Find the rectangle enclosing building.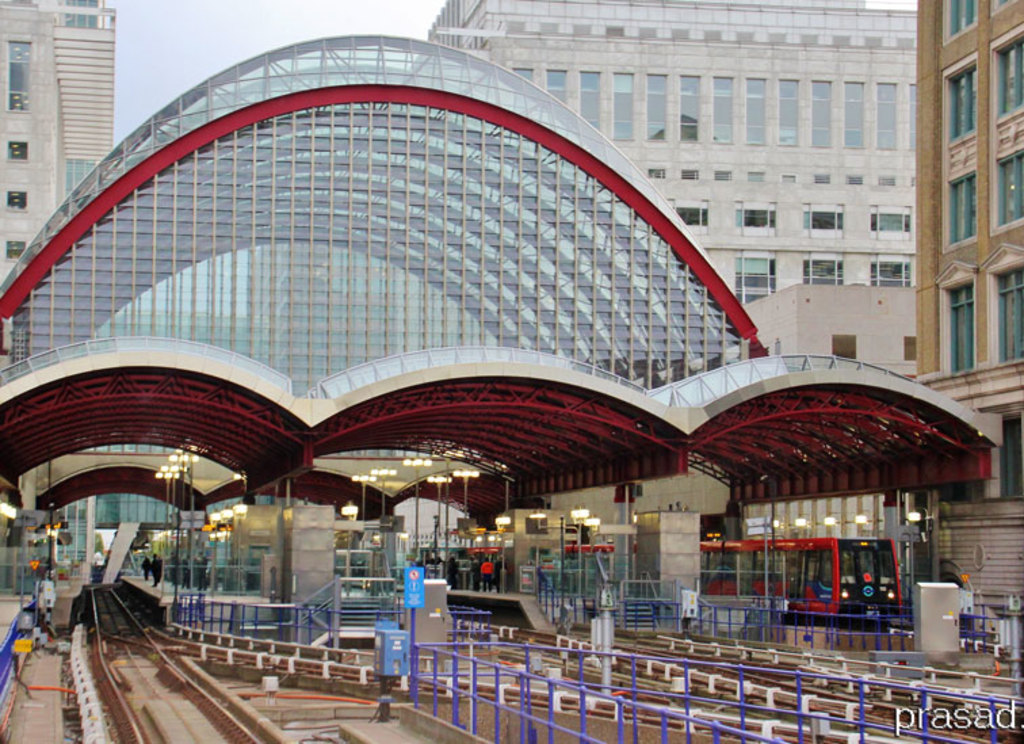
select_region(248, 245, 394, 402).
